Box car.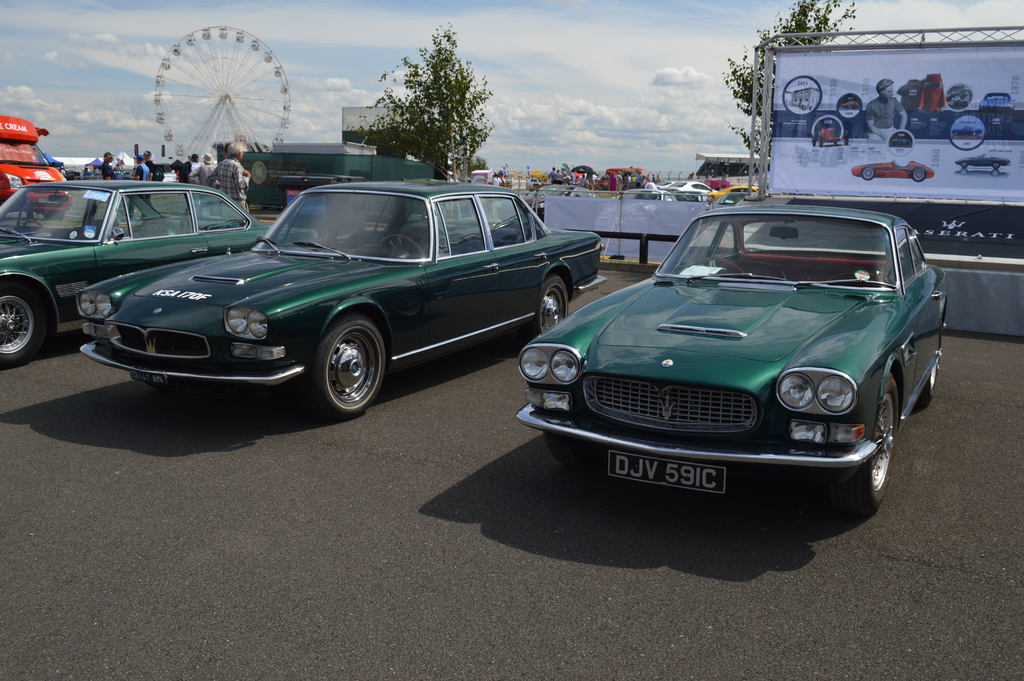
x1=847 y1=152 x2=934 y2=180.
